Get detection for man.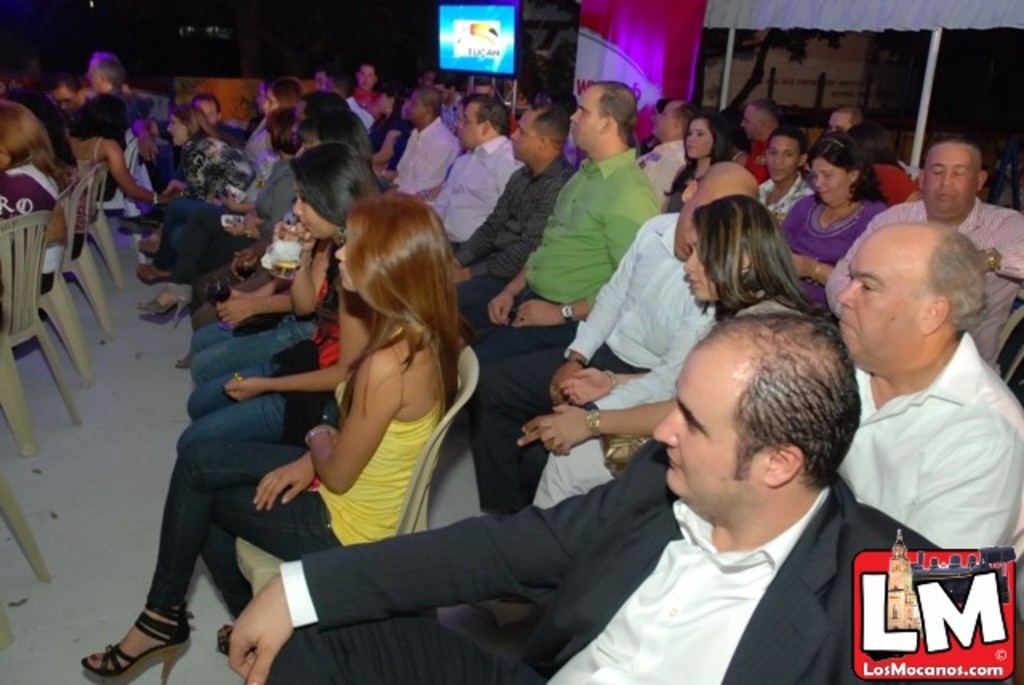
Detection: Rect(738, 96, 779, 149).
